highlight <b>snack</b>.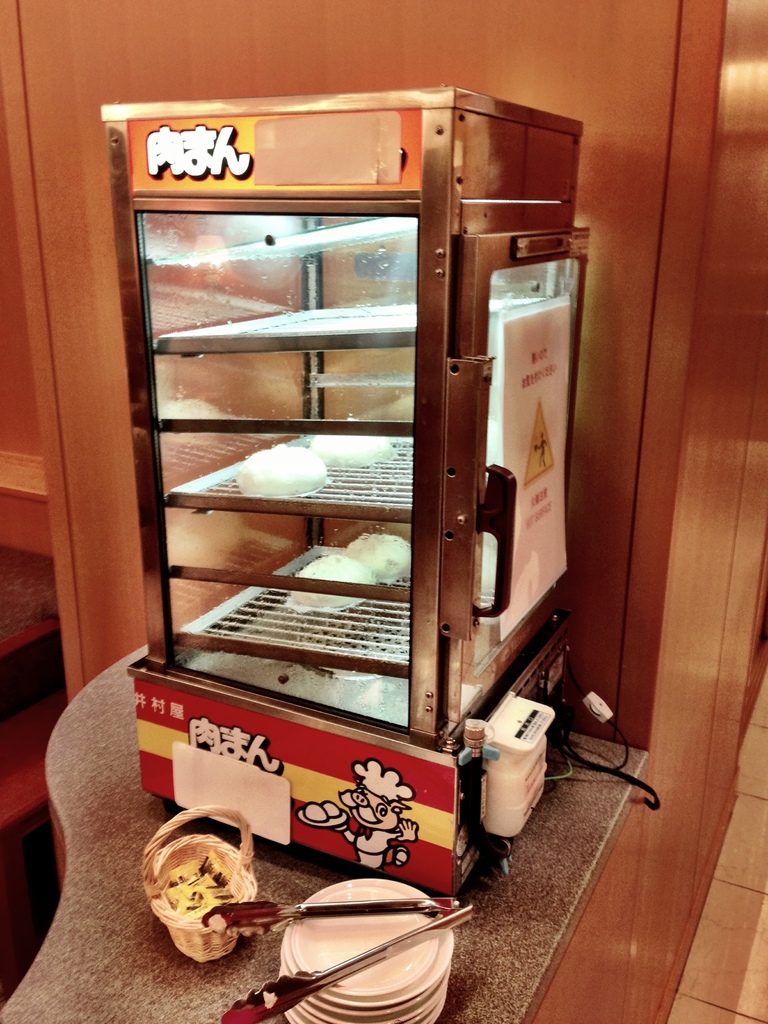
Highlighted region: left=307, top=434, right=391, bottom=472.
